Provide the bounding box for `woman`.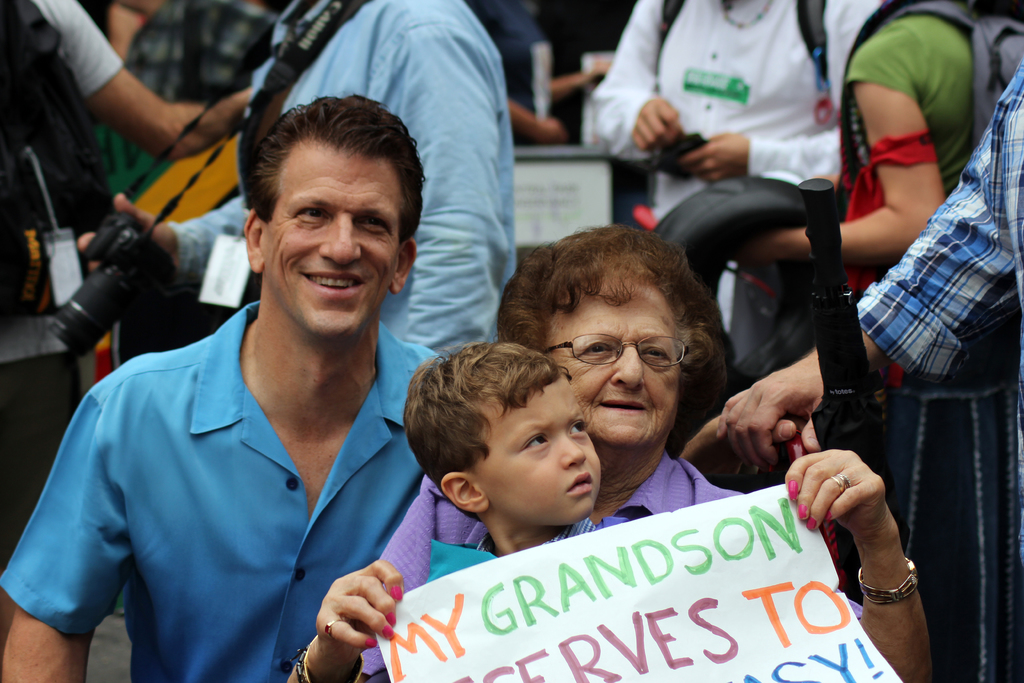
x1=284, y1=222, x2=934, y2=682.
